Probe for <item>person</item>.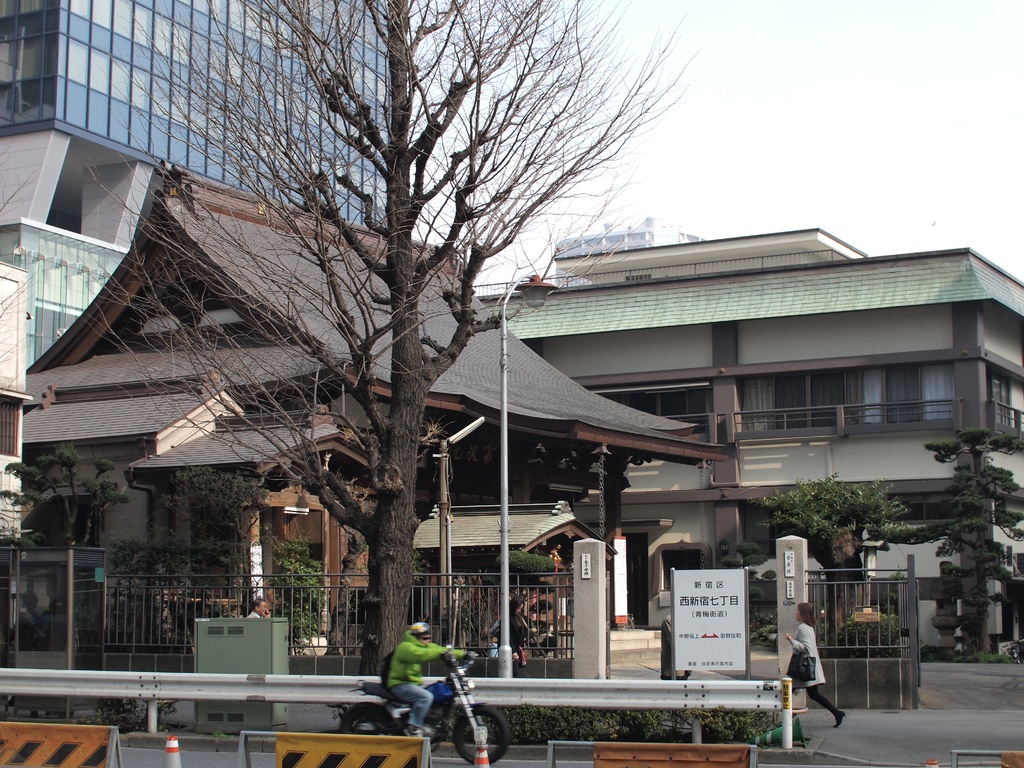
Probe result: crop(788, 602, 847, 730).
